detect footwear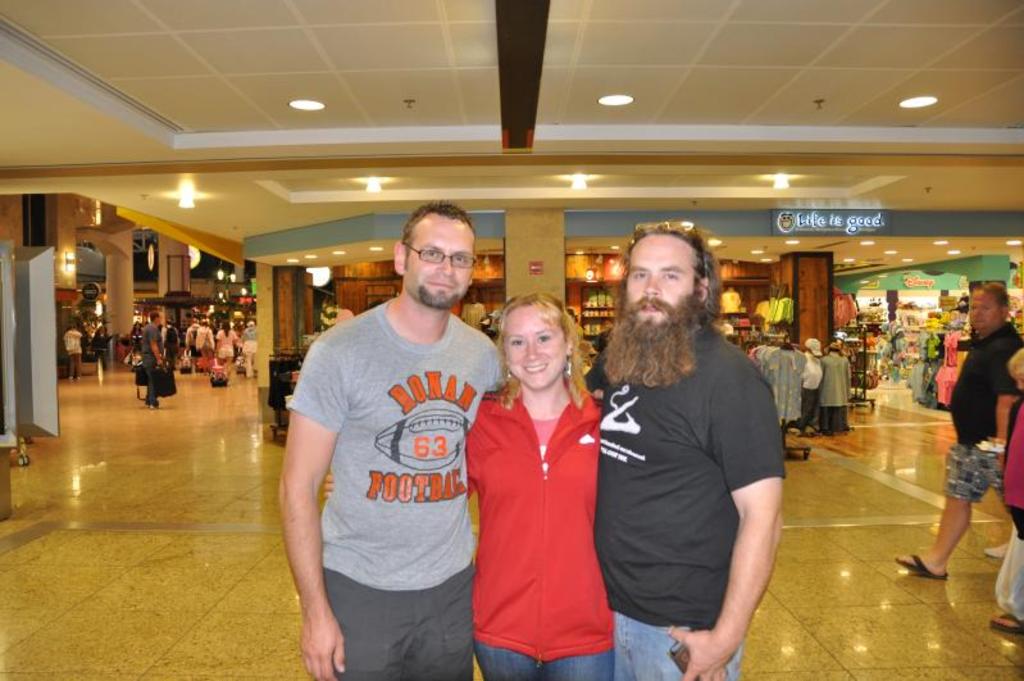
[892, 550, 951, 582]
